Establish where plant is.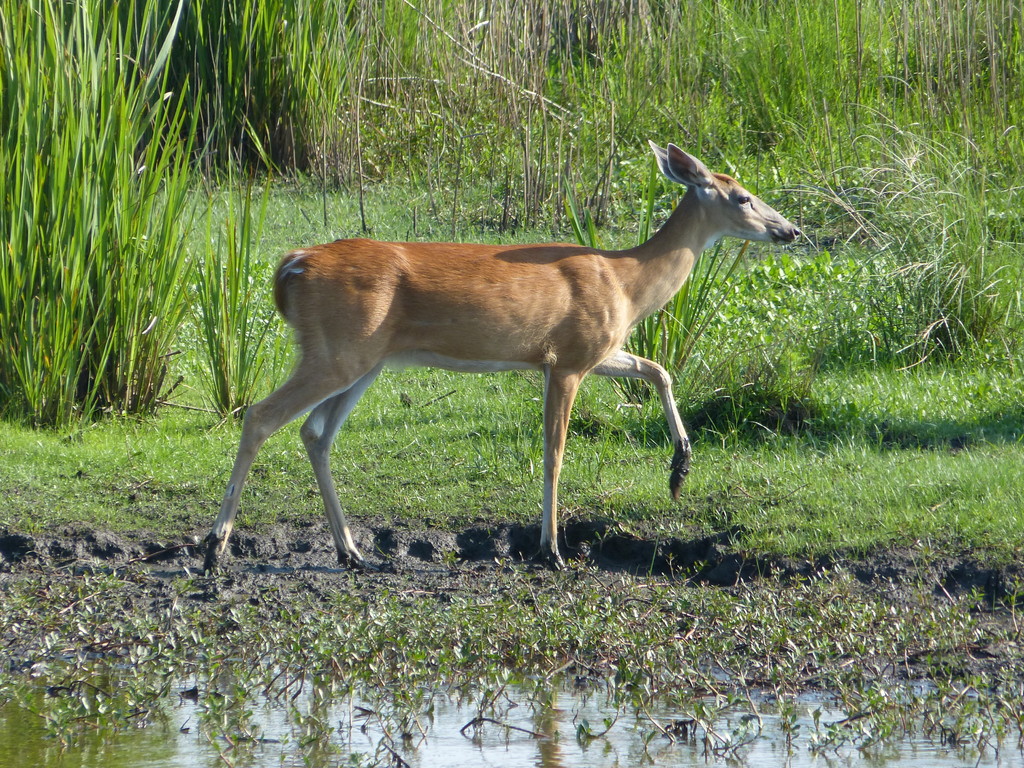
Established at 0, 273, 1023, 509.
